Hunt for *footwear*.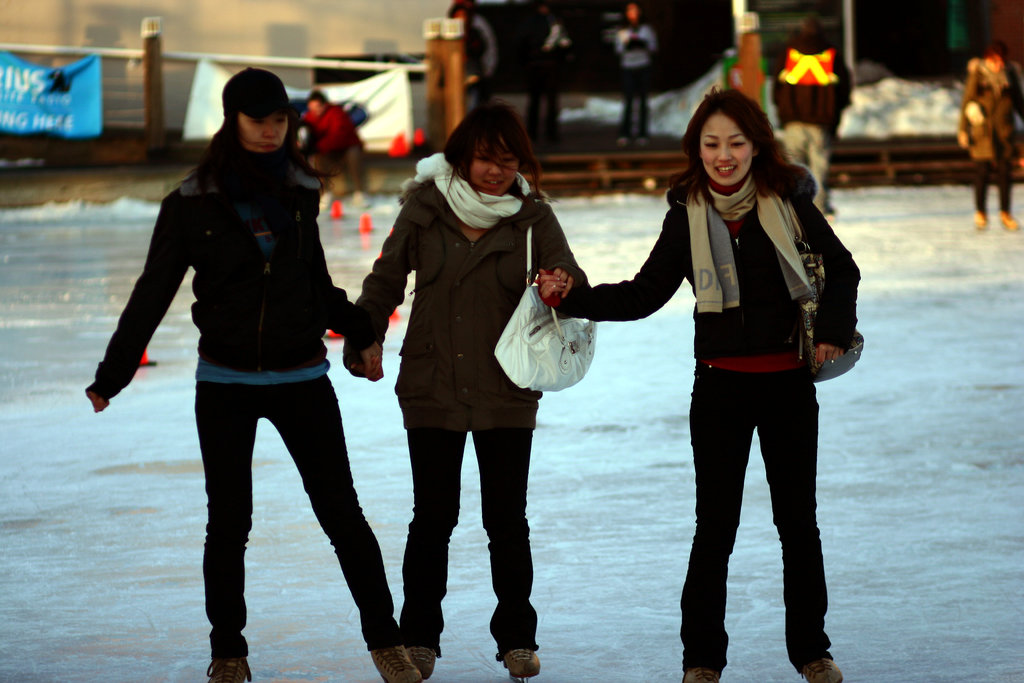
Hunted down at (683, 668, 717, 682).
